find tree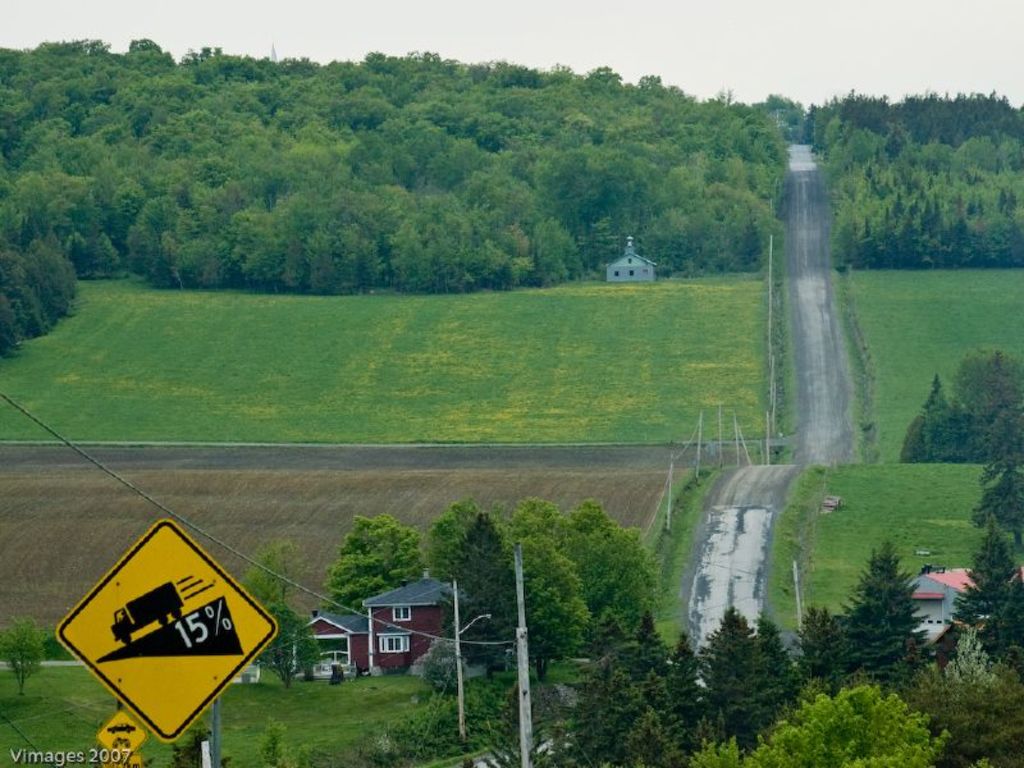
bbox(323, 521, 424, 608)
